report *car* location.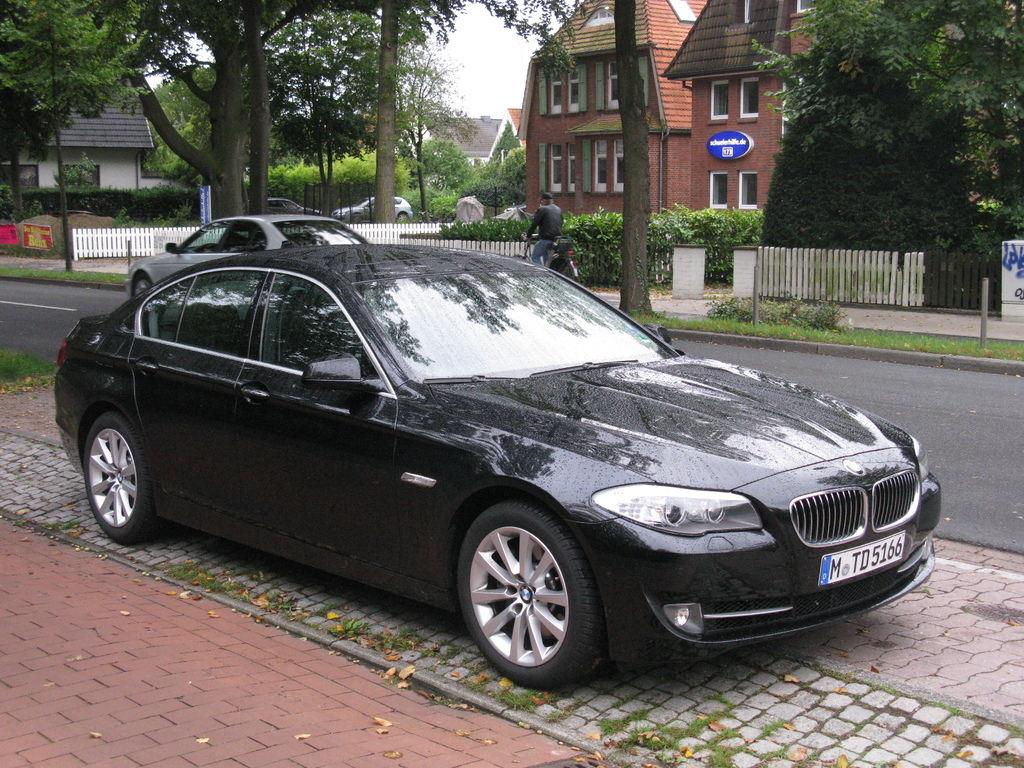
Report: box=[124, 213, 372, 299].
